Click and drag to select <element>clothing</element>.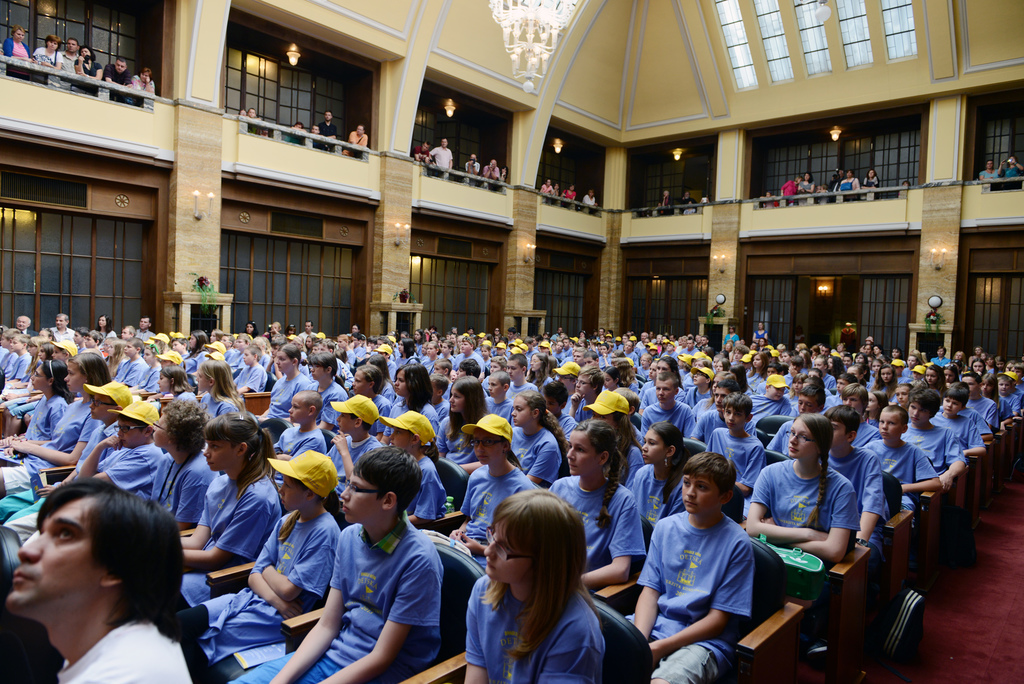
Selection: l=316, t=122, r=337, b=151.
